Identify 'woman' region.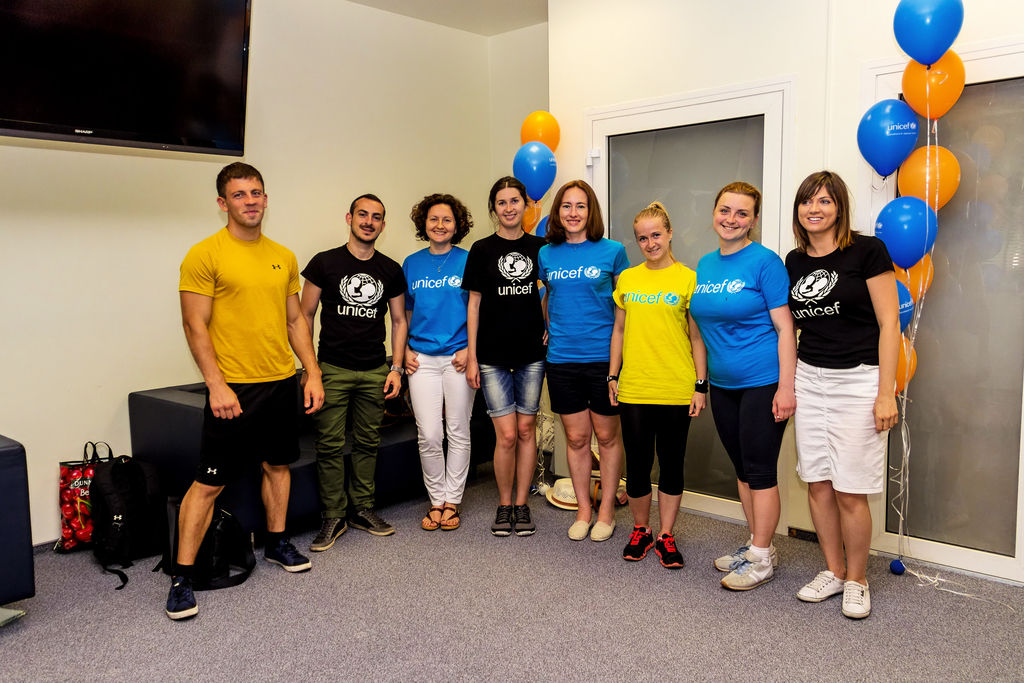
Region: crop(539, 180, 628, 543).
